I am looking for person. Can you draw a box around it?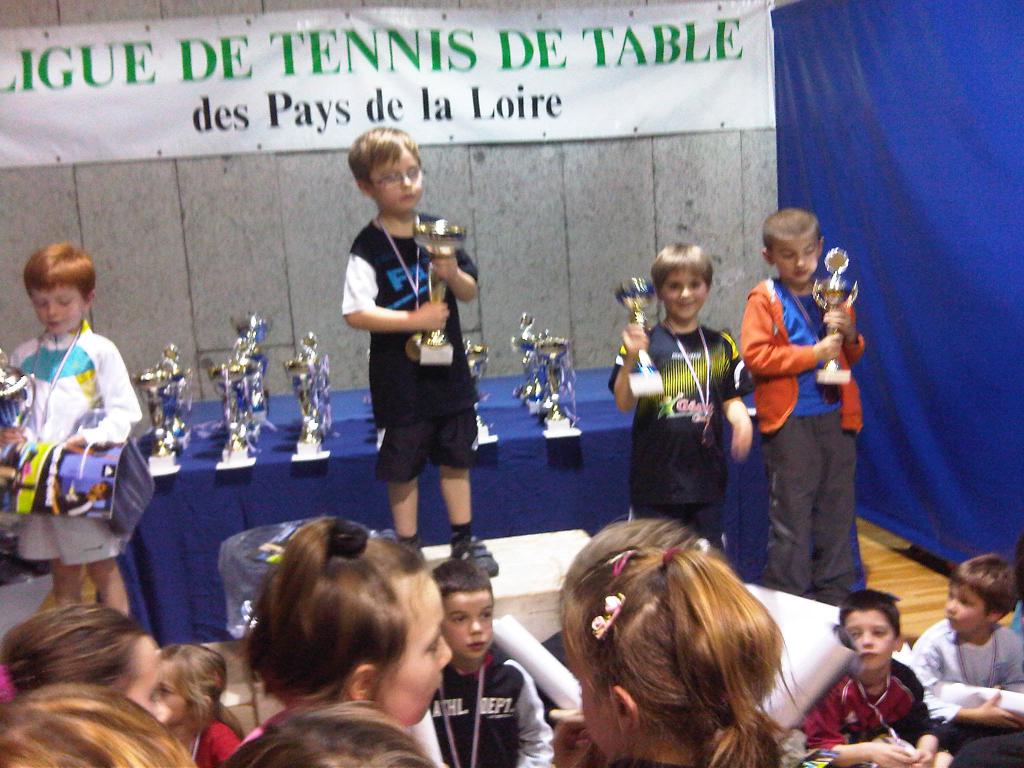
Sure, the bounding box is (left=557, top=515, right=803, bottom=767).
